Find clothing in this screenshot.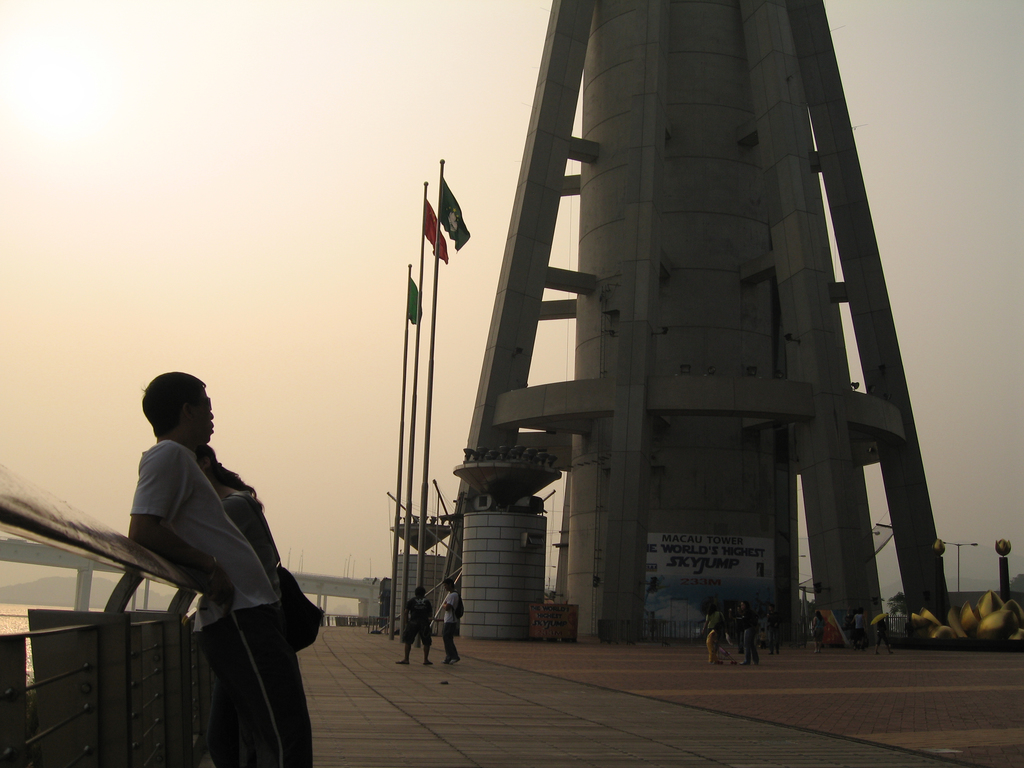
The bounding box for clothing is x1=404 y1=598 x2=432 y2=643.
